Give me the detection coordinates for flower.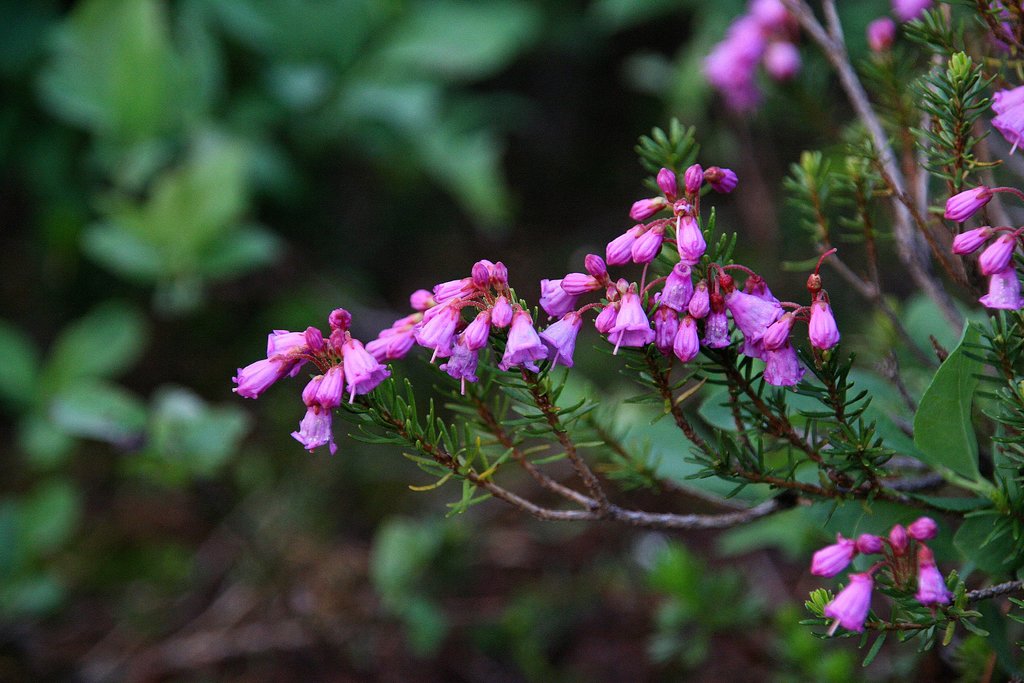
bbox=[797, 538, 855, 588].
